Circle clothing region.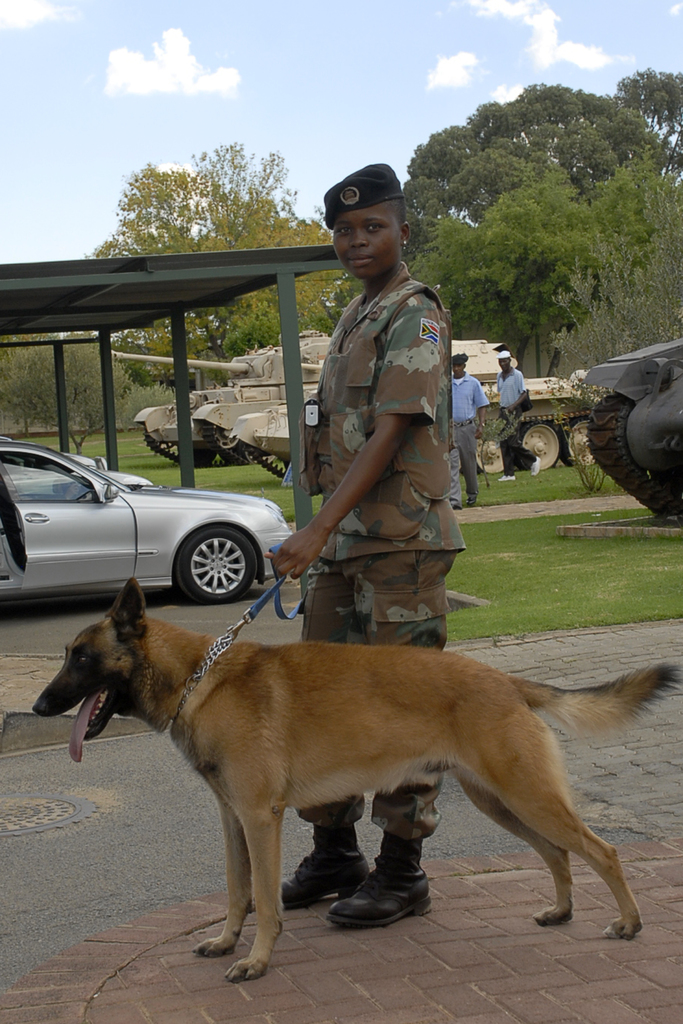
Region: [x1=301, y1=554, x2=455, y2=848].
